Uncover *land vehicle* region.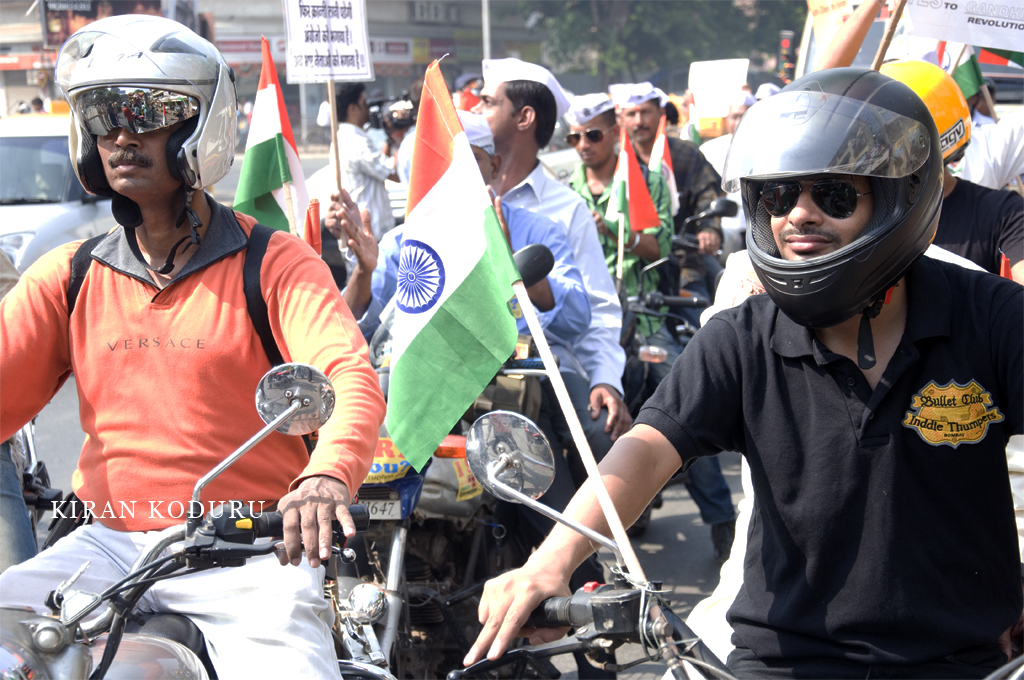
Uncovered: locate(0, 363, 370, 679).
